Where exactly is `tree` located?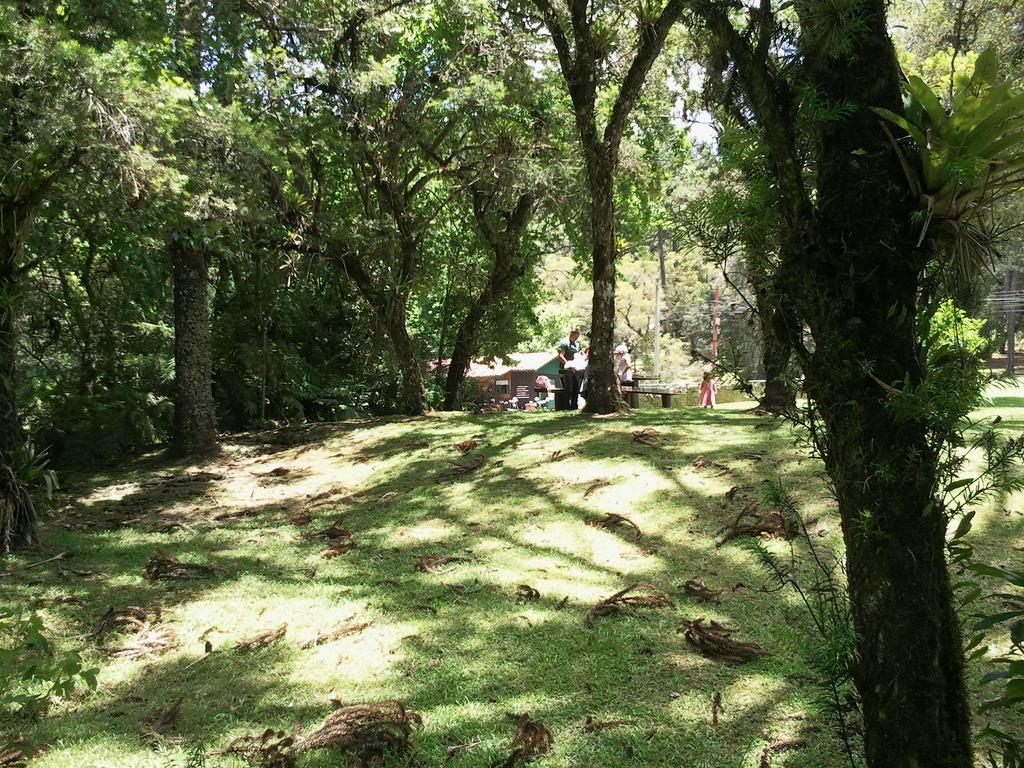
Its bounding box is Rect(682, 252, 748, 364).
